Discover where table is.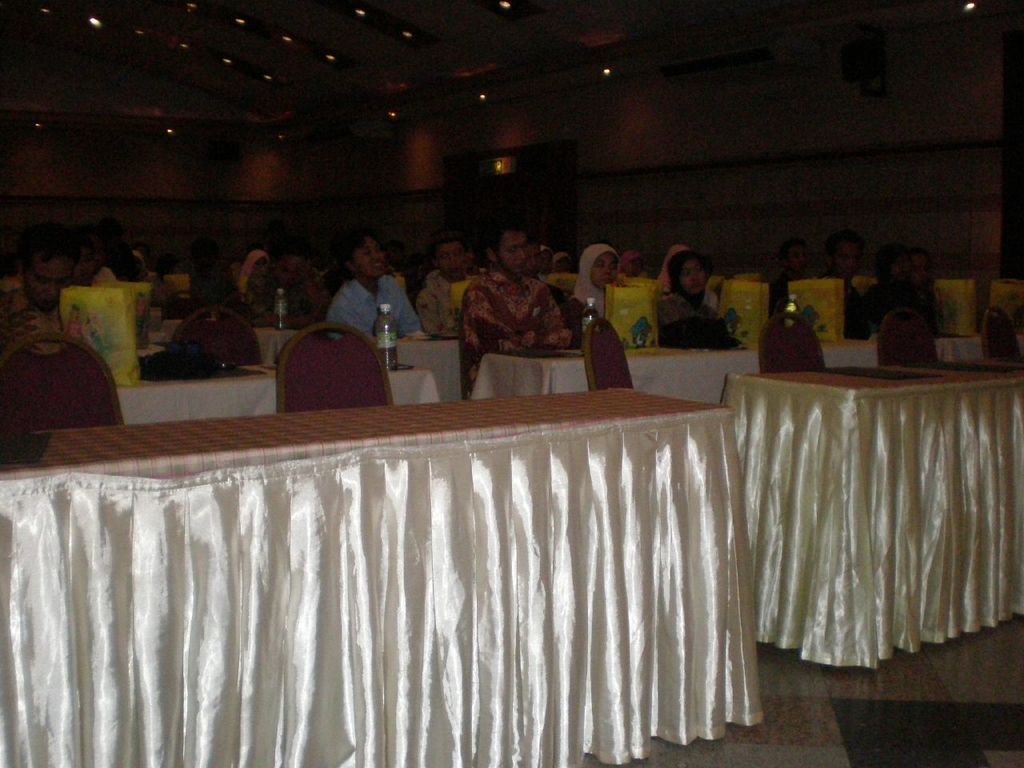
Discovered at l=464, t=340, r=758, b=398.
